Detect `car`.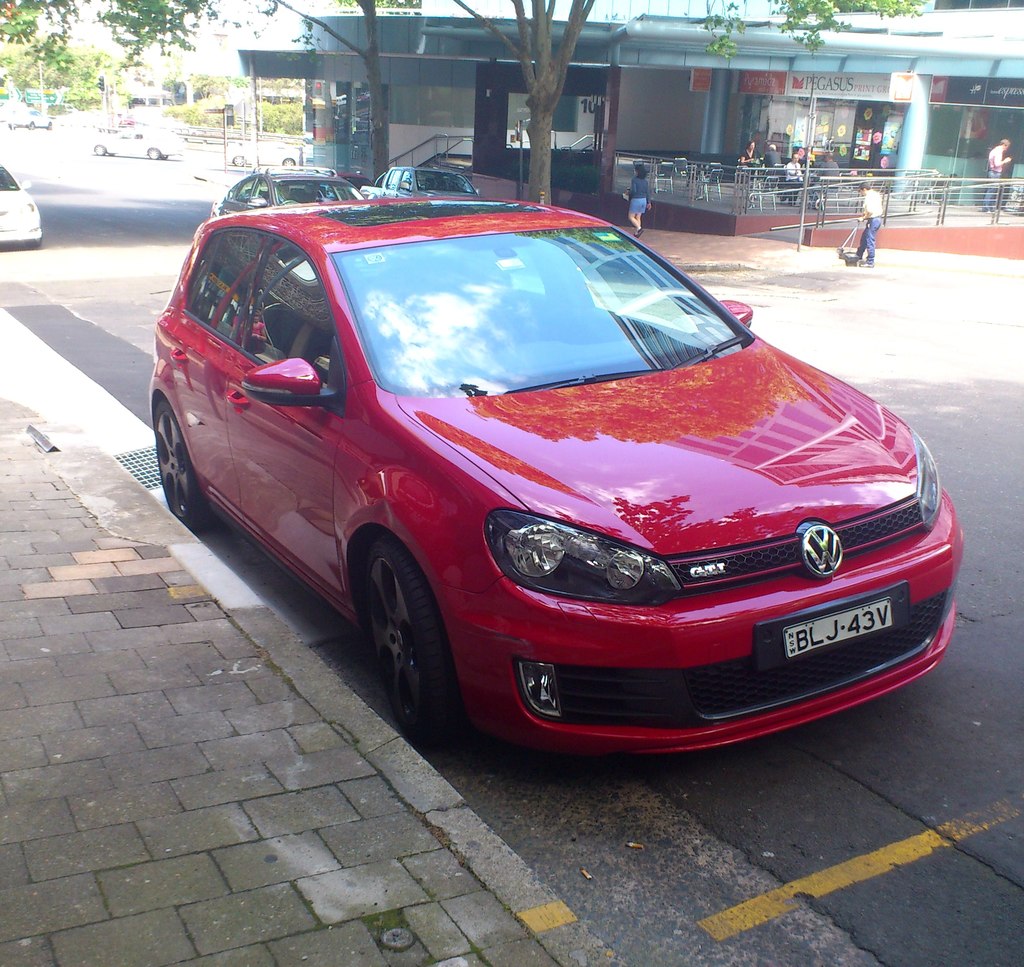
Detected at <box>149,192,964,761</box>.
